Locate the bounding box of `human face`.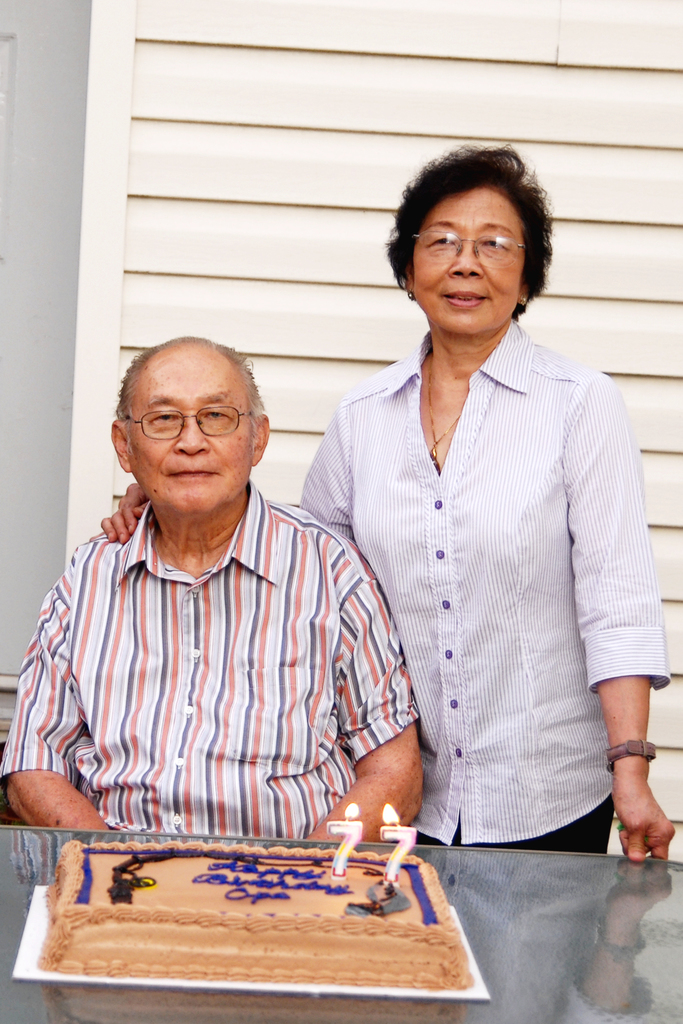
Bounding box: rect(120, 353, 256, 515).
